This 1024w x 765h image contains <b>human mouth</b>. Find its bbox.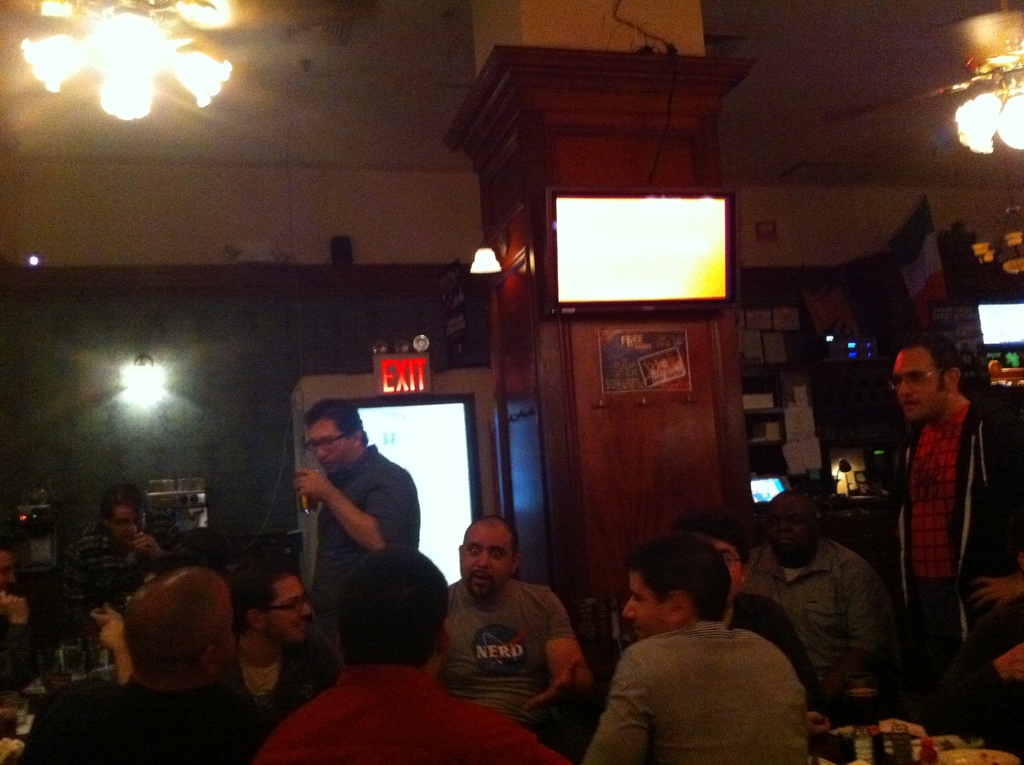
x1=475 y1=577 x2=494 y2=585.
